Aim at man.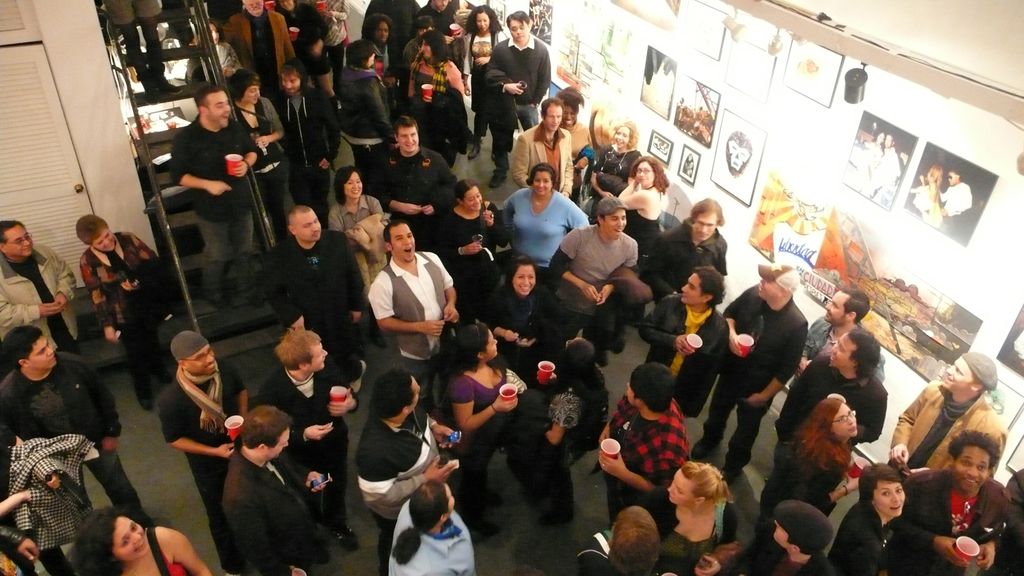
Aimed at region(937, 168, 976, 241).
